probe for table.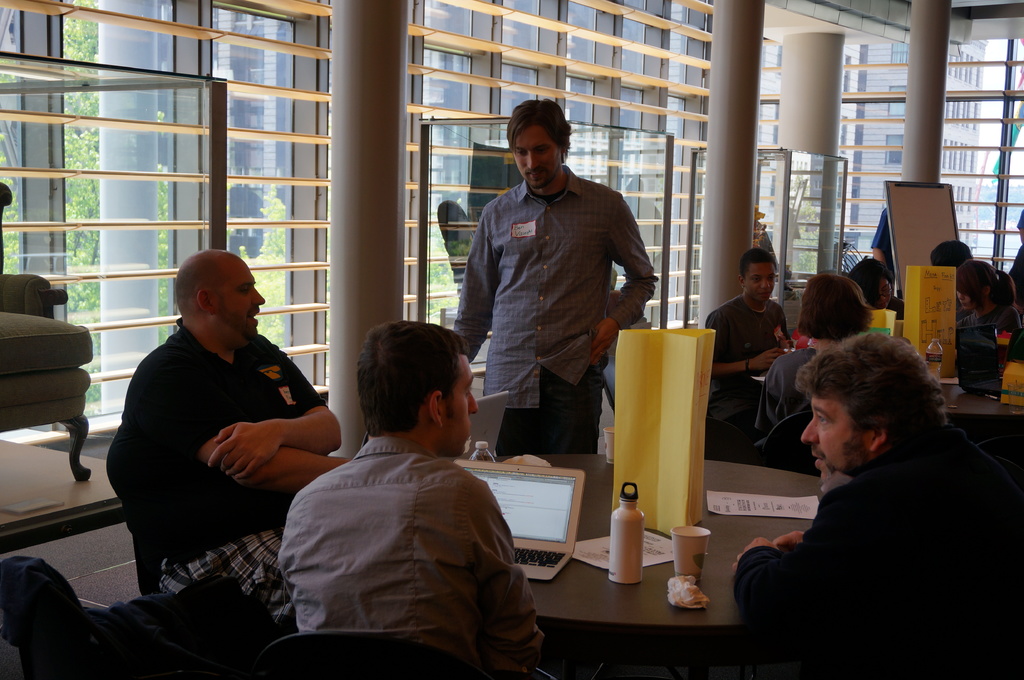
Probe result: left=756, top=372, right=1023, bottom=424.
